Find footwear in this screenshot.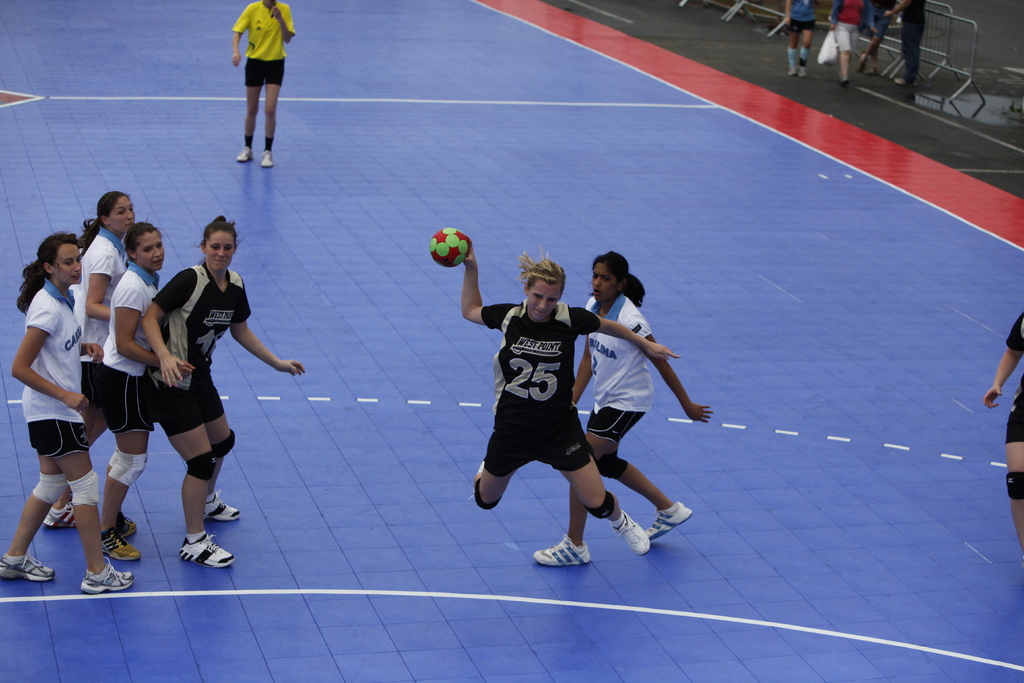
The bounding box for footwear is [176,533,234,568].
